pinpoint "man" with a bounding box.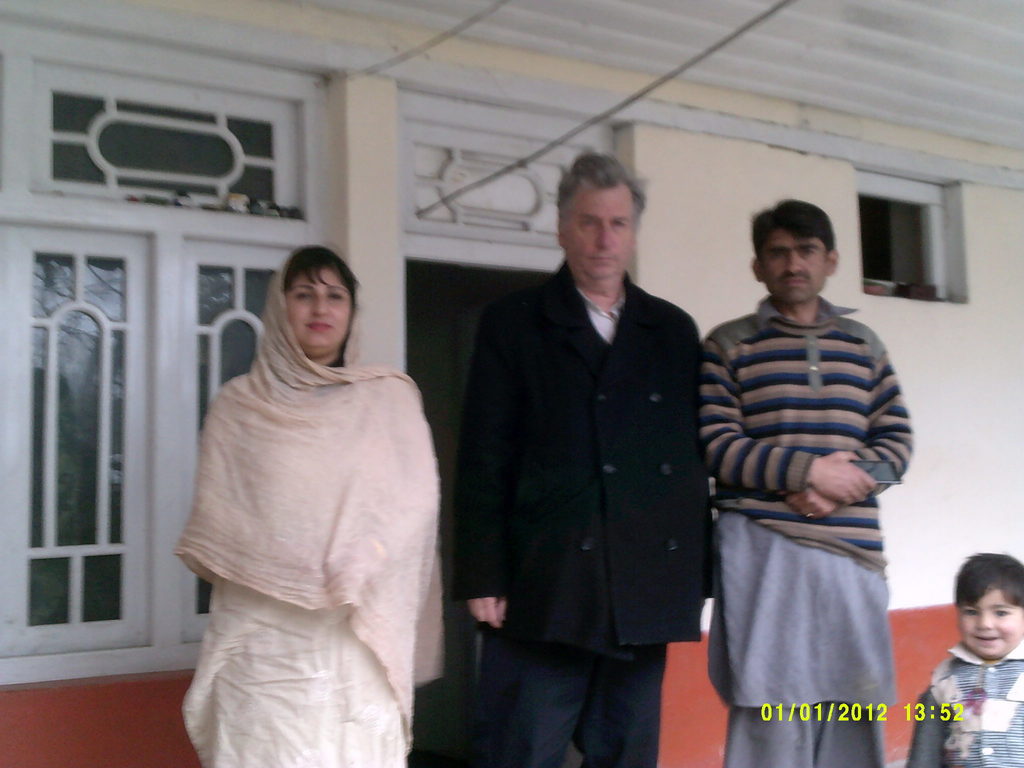
{"left": 701, "top": 195, "right": 913, "bottom": 767}.
